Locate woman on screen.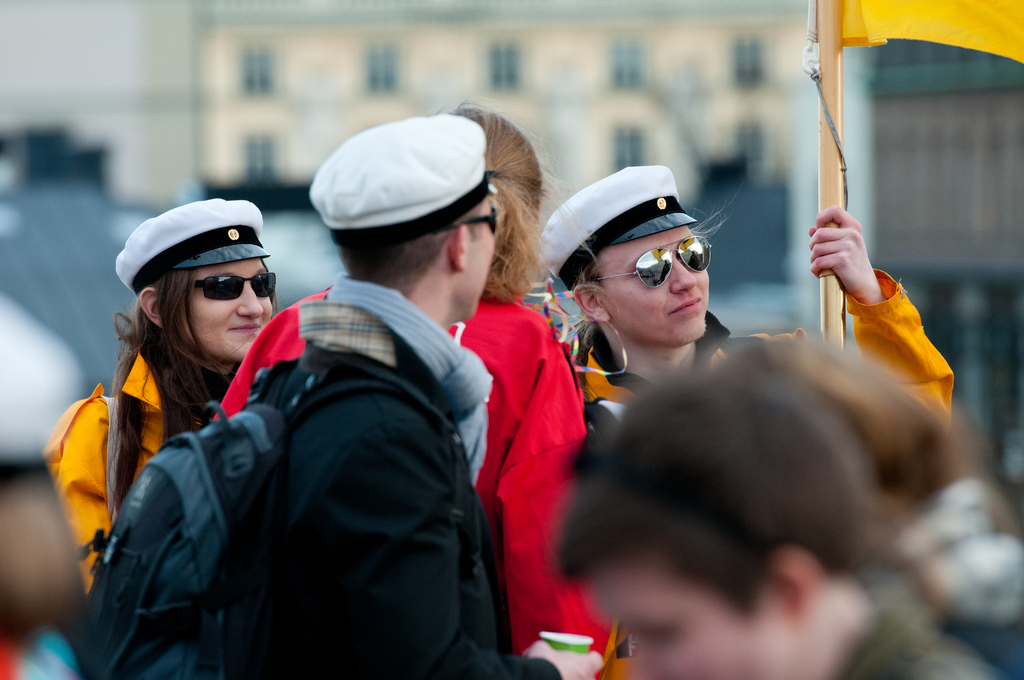
On screen at (x1=712, y1=329, x2=1023, y2=679).
